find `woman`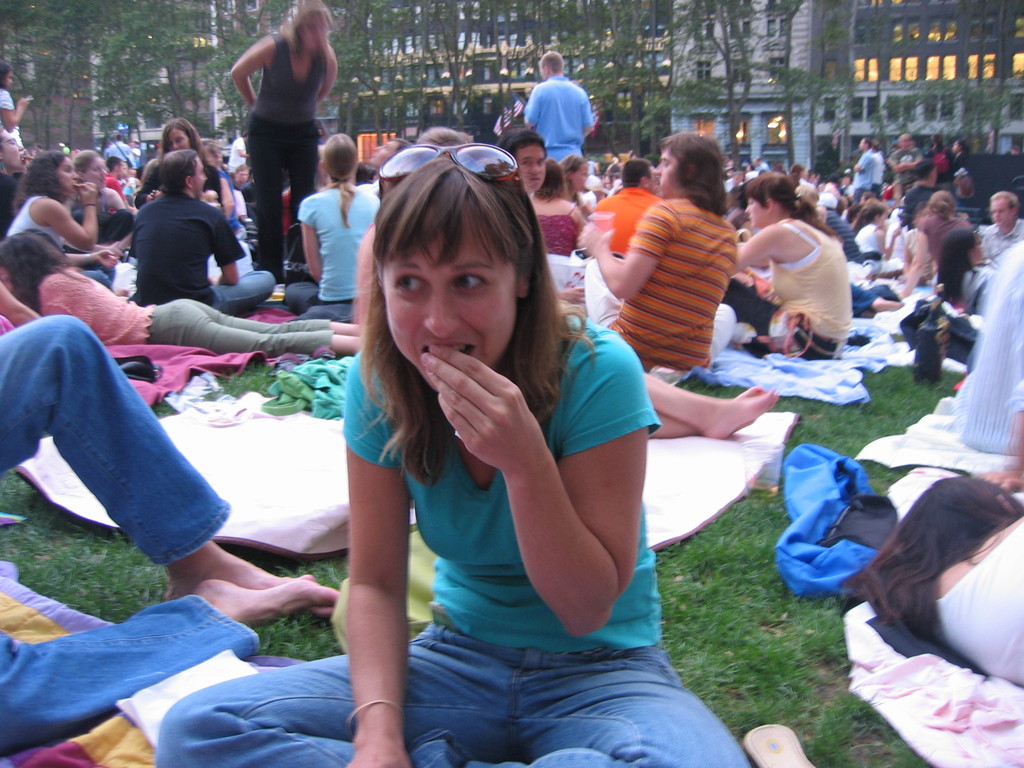
box=[891, 191, 970, 294]
